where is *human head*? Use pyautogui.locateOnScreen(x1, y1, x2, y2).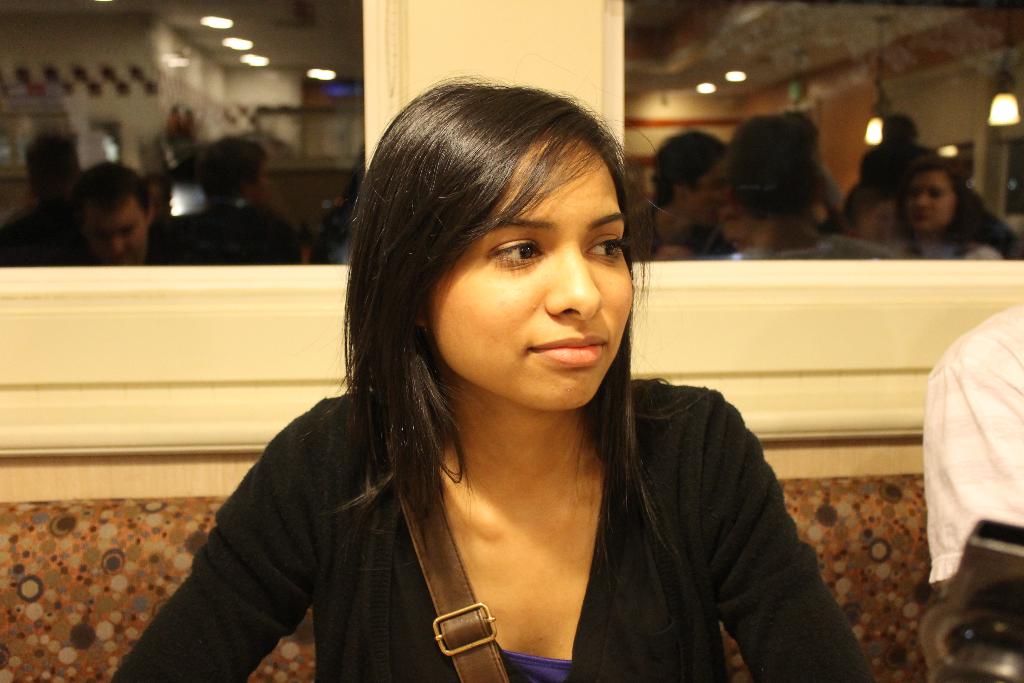
pyautogui.locateOnScreen(840, 179, 899, 247).
